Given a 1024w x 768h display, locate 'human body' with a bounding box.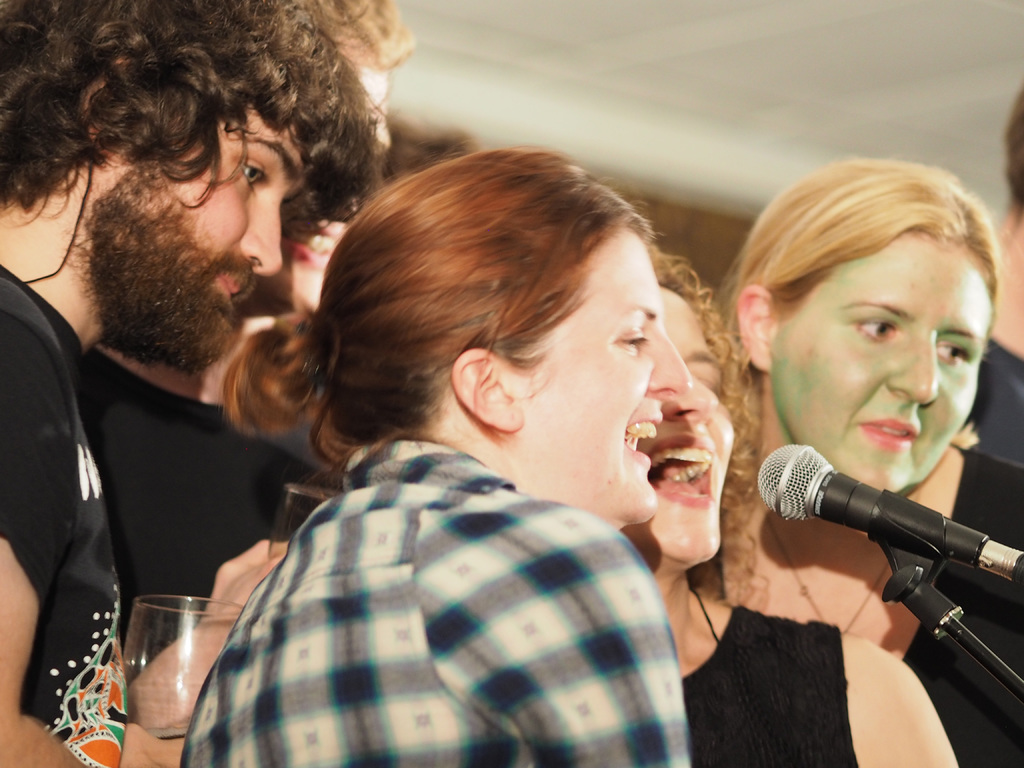
Located: left=75, top=346, right=324, bottom=678.
